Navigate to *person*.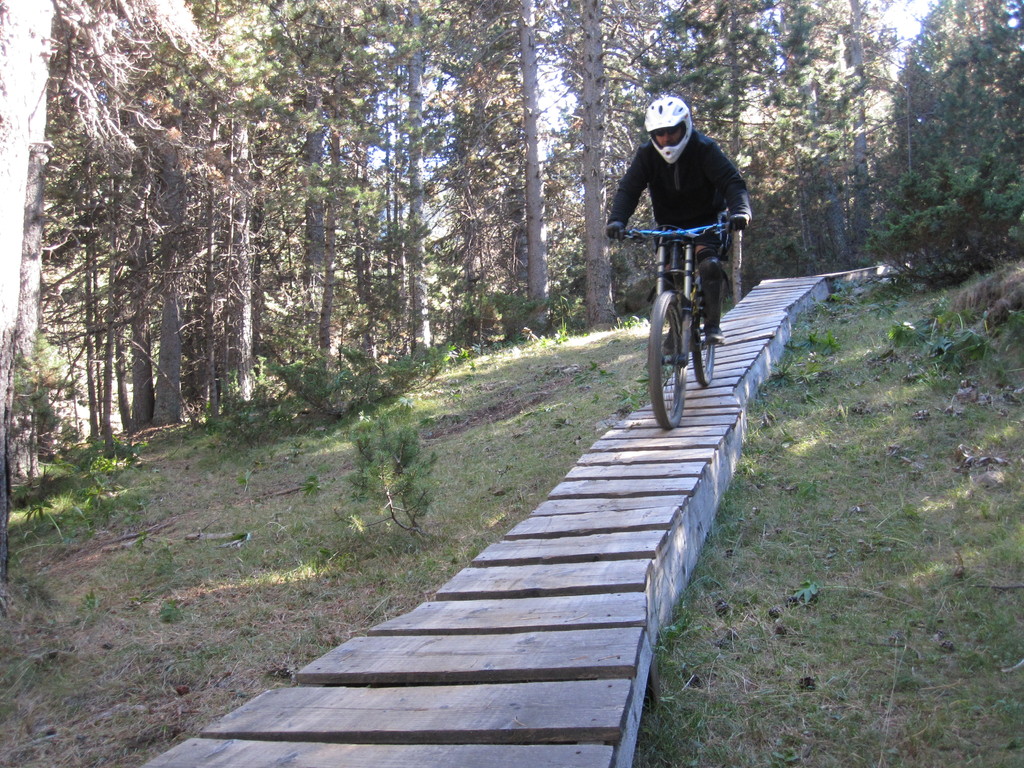
Navigation target: {"left": 598, "top": 95, "right": 748, "bottom": 363}.
